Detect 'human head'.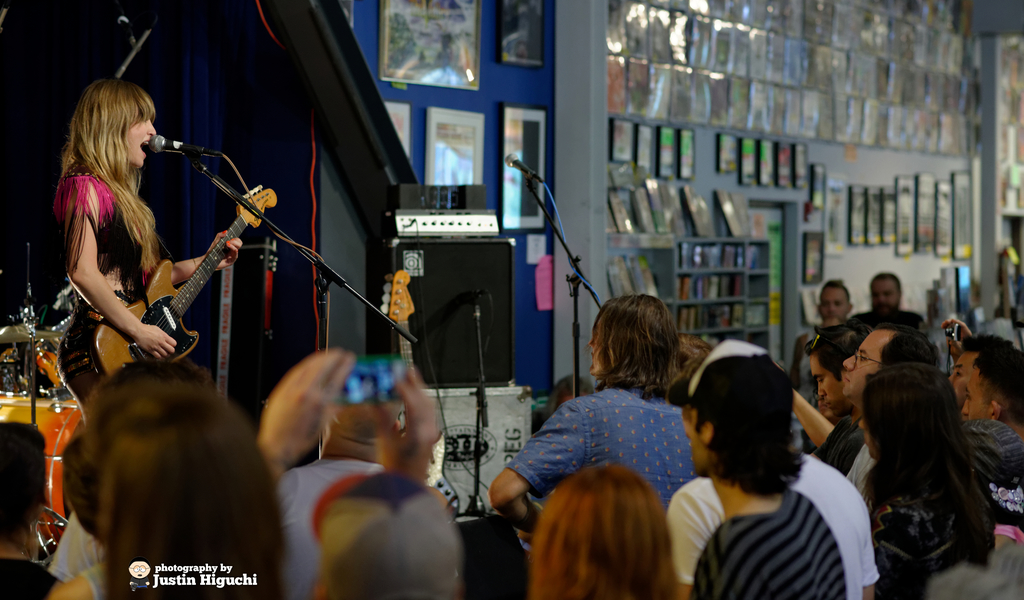
Detected at BBox(584, 296, 684, 389).
